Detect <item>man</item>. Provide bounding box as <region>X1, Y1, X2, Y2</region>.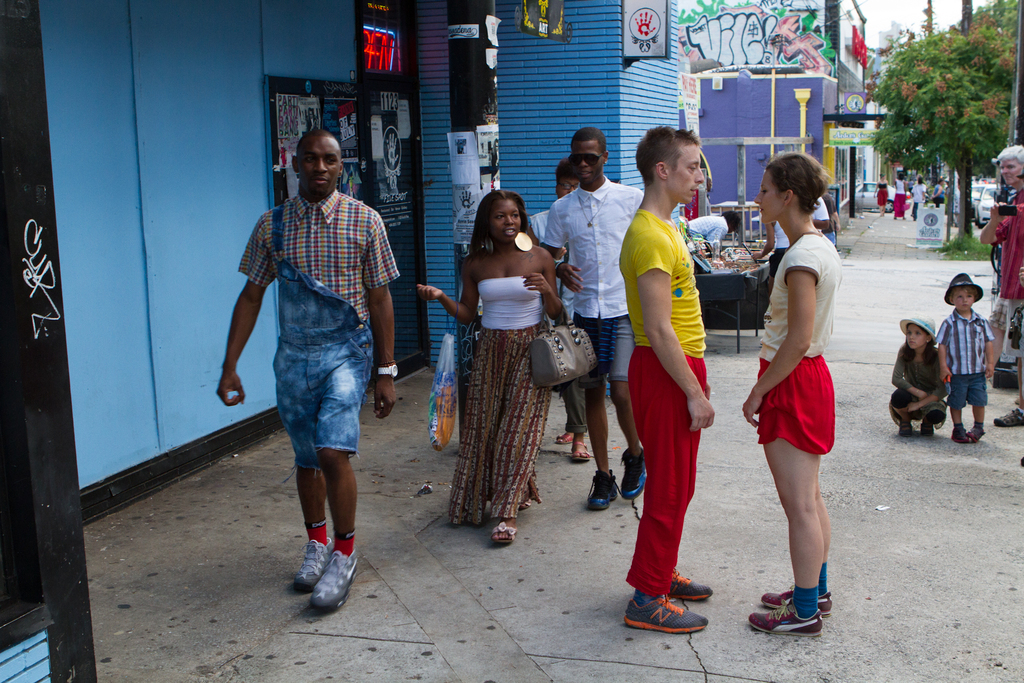
<region>540, 126, 646, 512</region>.
